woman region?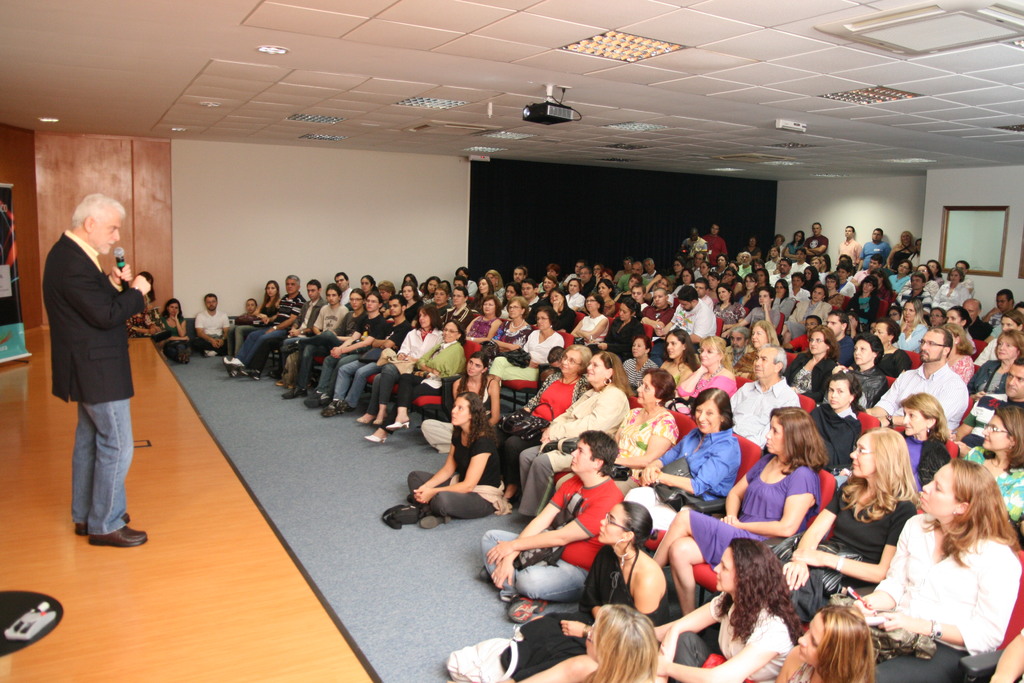
(417, 279, 444, 309)
